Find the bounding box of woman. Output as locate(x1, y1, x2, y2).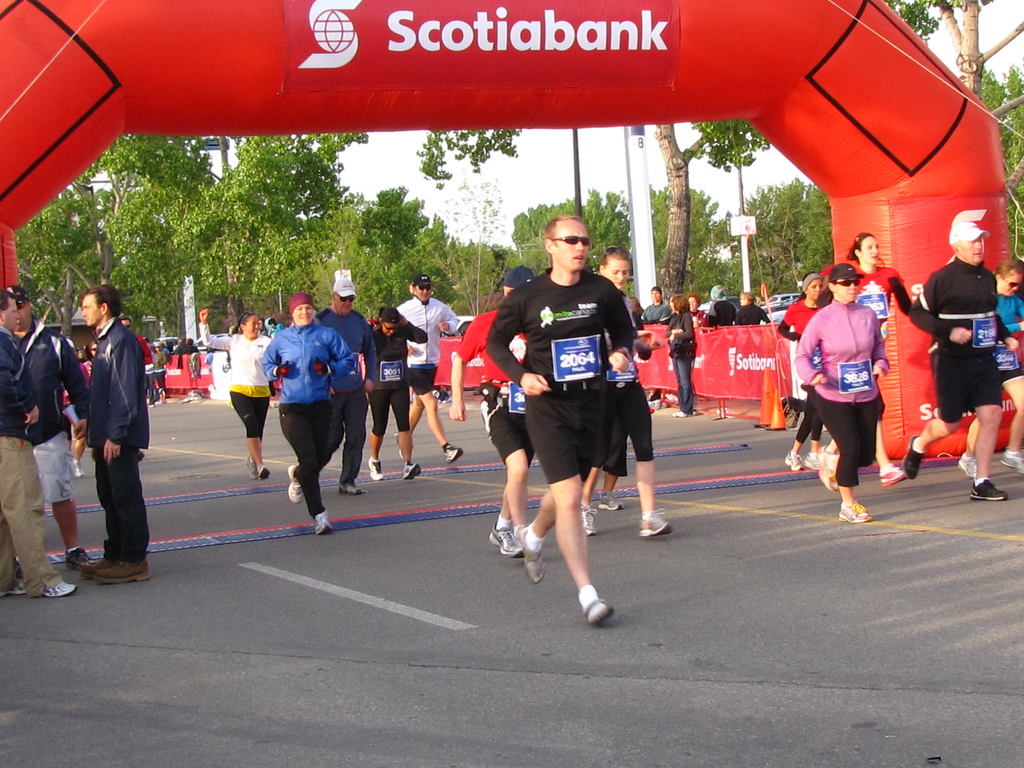
locate(816, 236, 909, 486).
